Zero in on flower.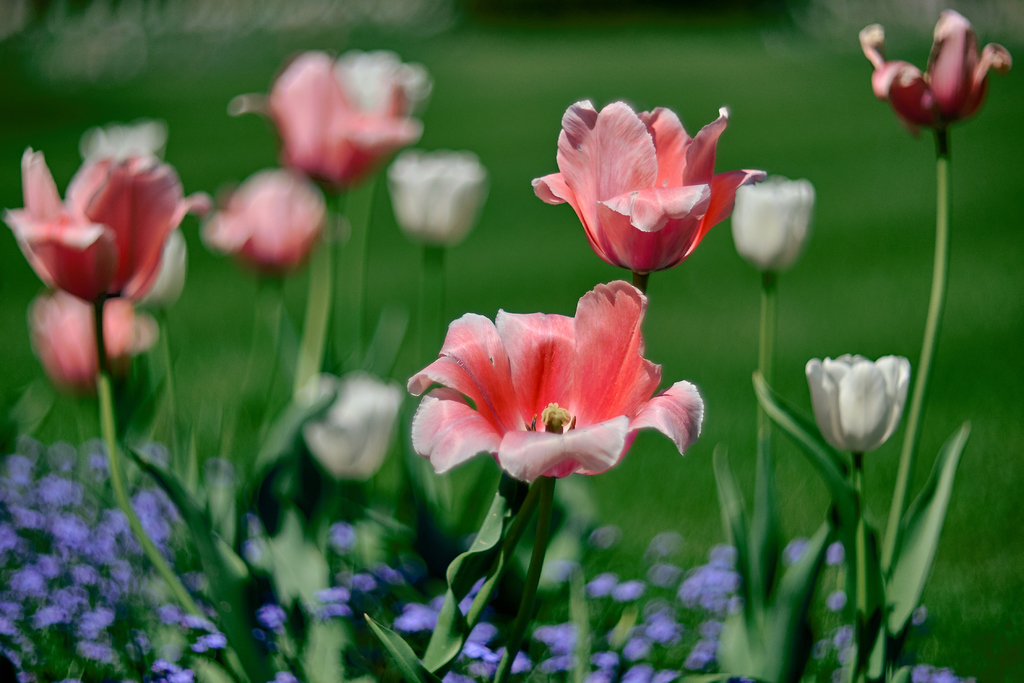
Zeroed in: (383, 149, 492, 241).
